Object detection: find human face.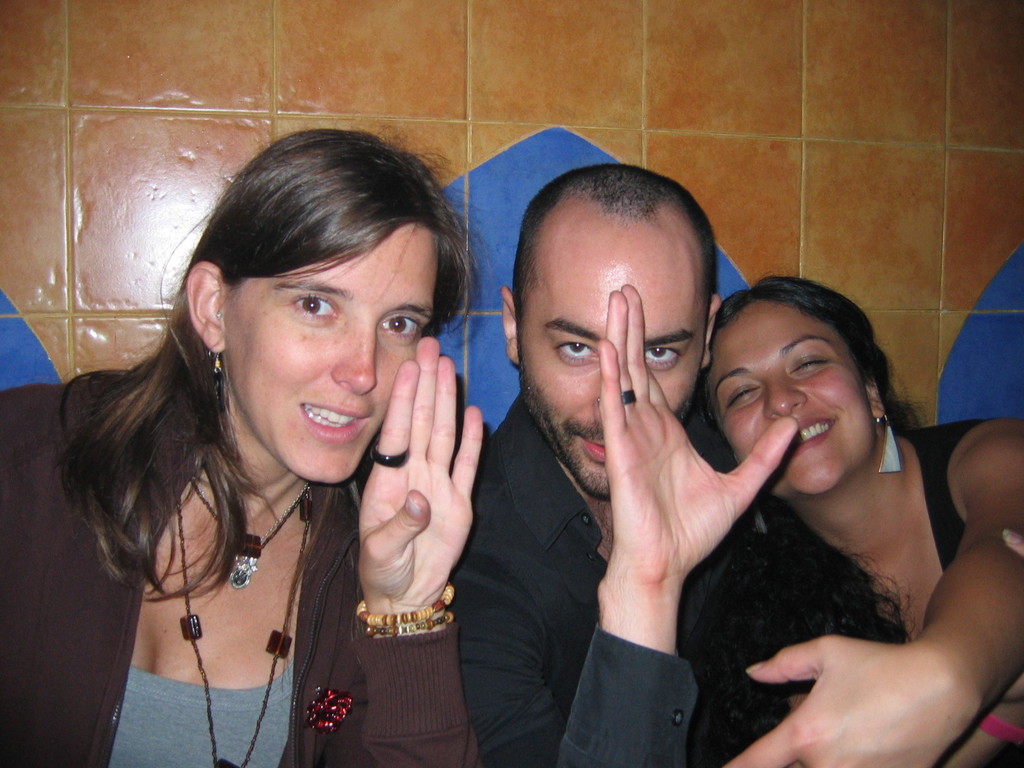
515,198,707,499.
